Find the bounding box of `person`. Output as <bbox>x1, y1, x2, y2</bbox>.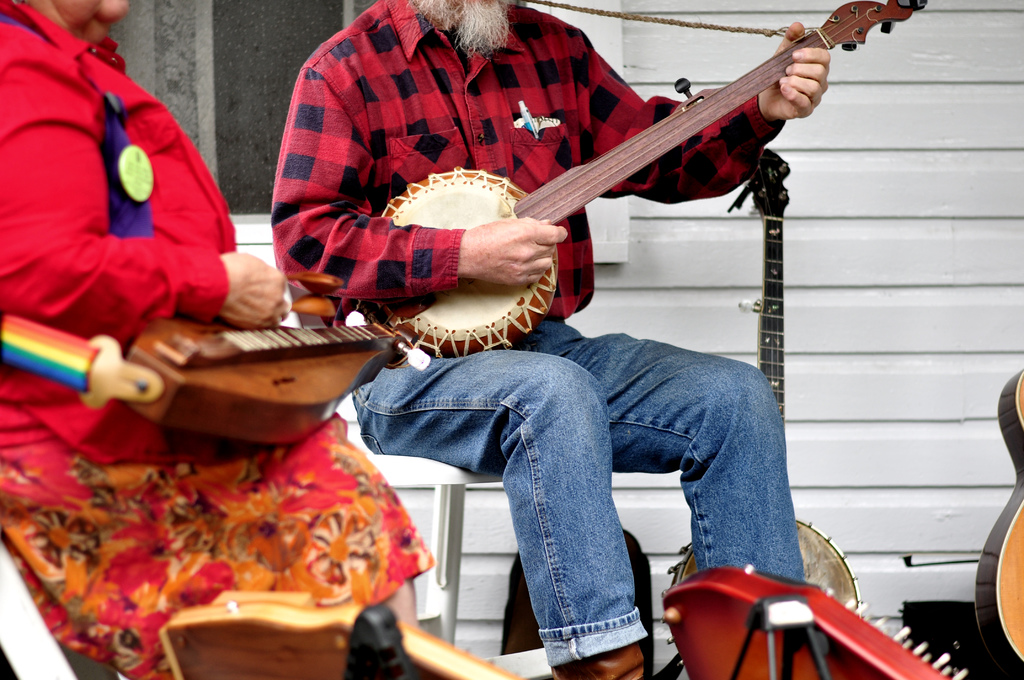
<bbox>0, 0, 429, 679</bbox>.
